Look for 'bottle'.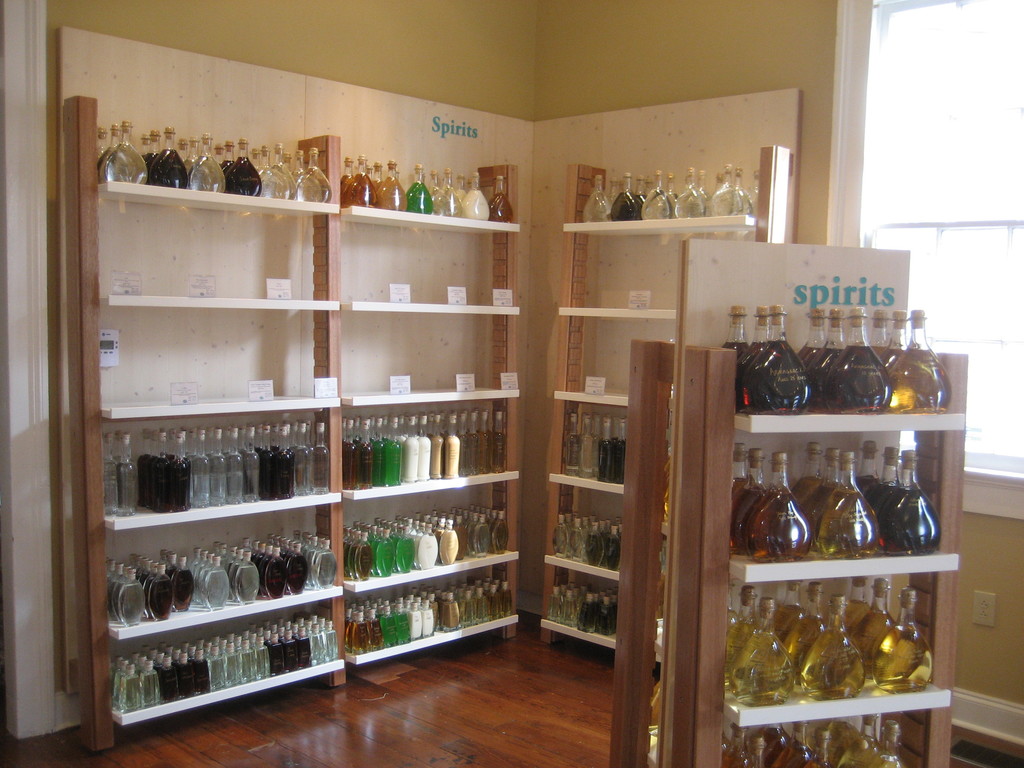
Found: l=271, t=141, r=293, b=184.
